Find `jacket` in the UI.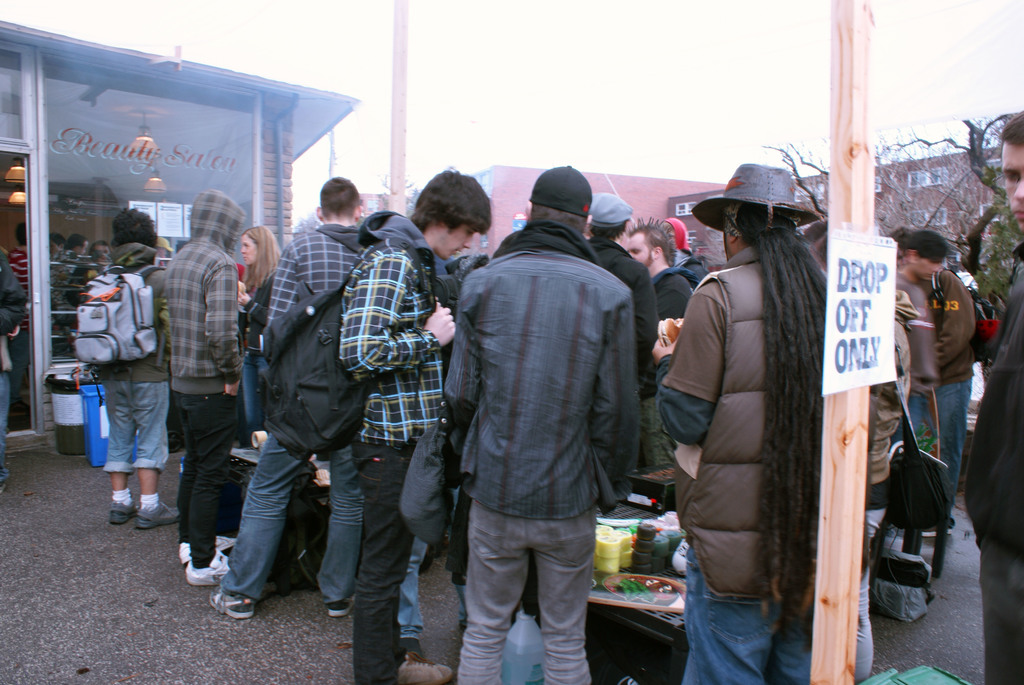
UI element at crop(653, 248, 836, 606).
